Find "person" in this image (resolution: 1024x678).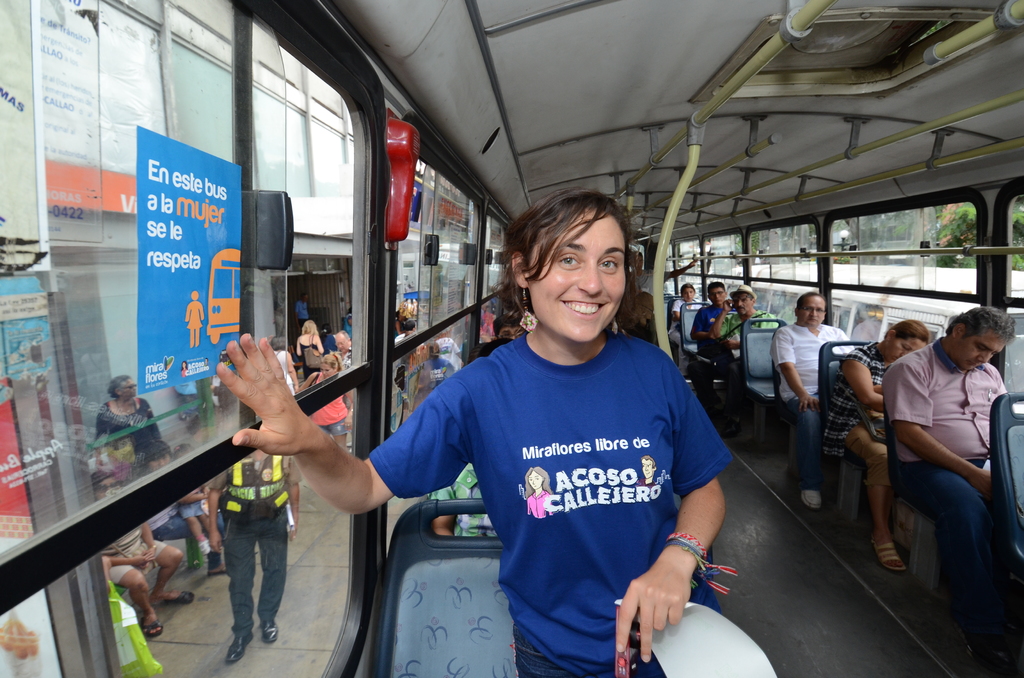
(left=660, top=282, right=707, bottom=382).
